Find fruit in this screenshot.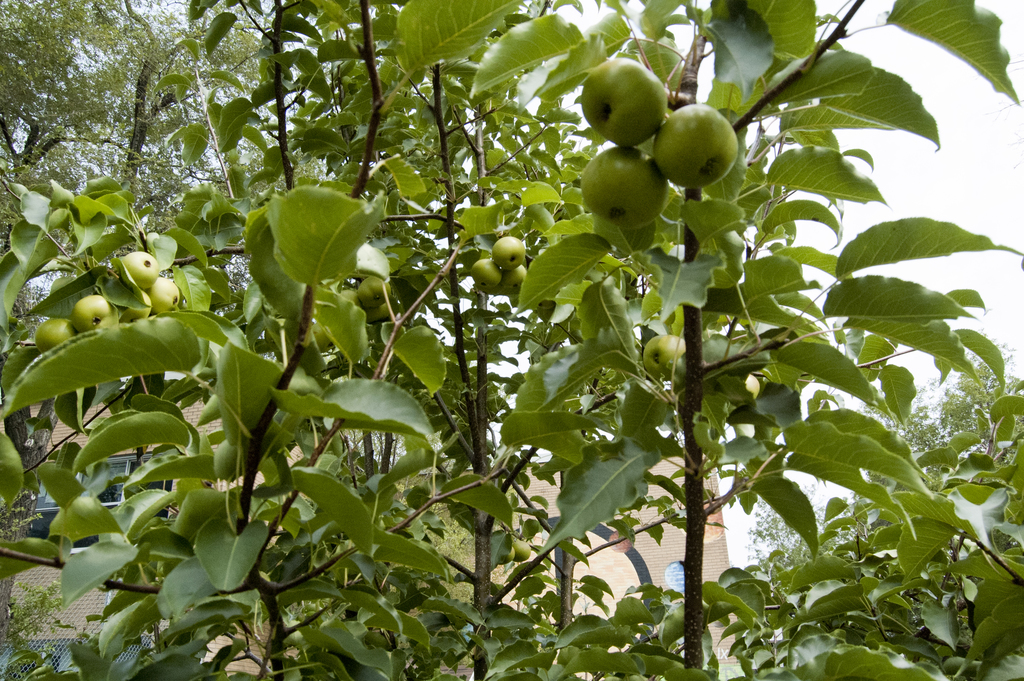
The bounding box for fruit is BBox(69, 293, 116, 336).
